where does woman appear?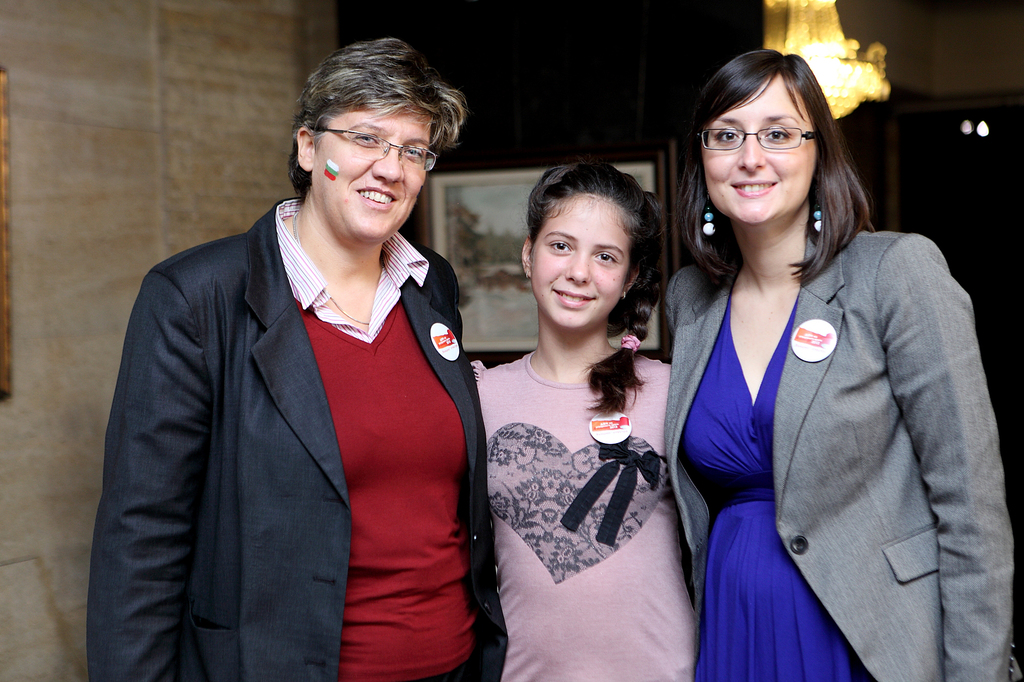
Appears at [x1=85, y1=35, x2=515, y2=681].
